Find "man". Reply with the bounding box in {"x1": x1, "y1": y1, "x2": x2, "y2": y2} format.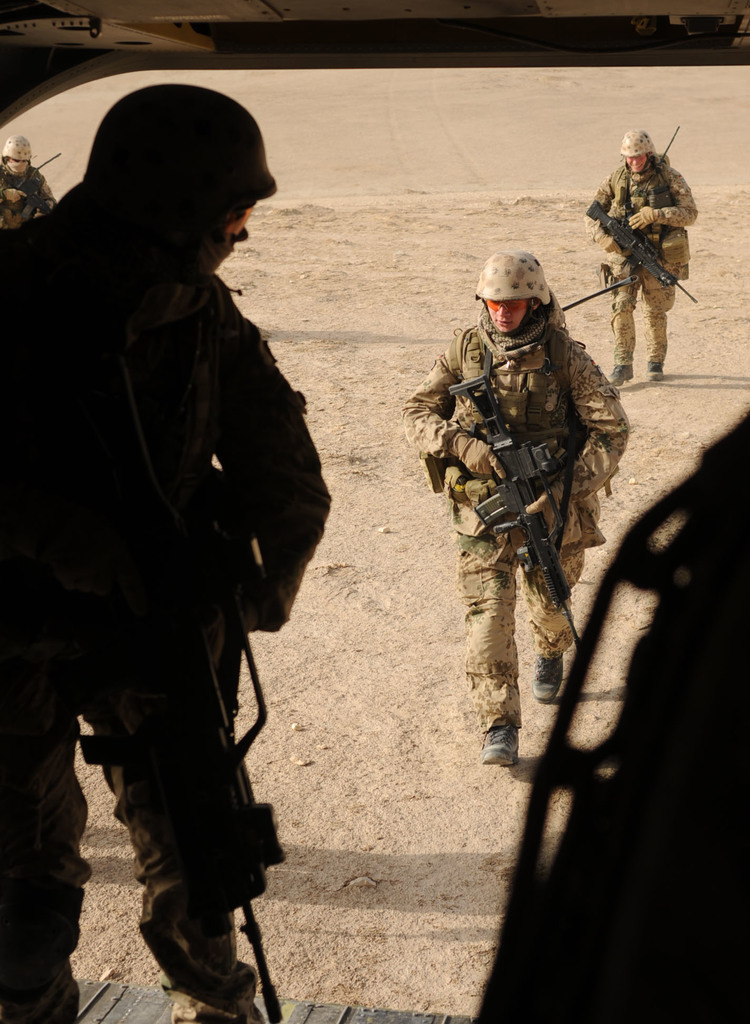
{"x1": 0, "y1": 136, "x2": 68, "y2": 227}.
